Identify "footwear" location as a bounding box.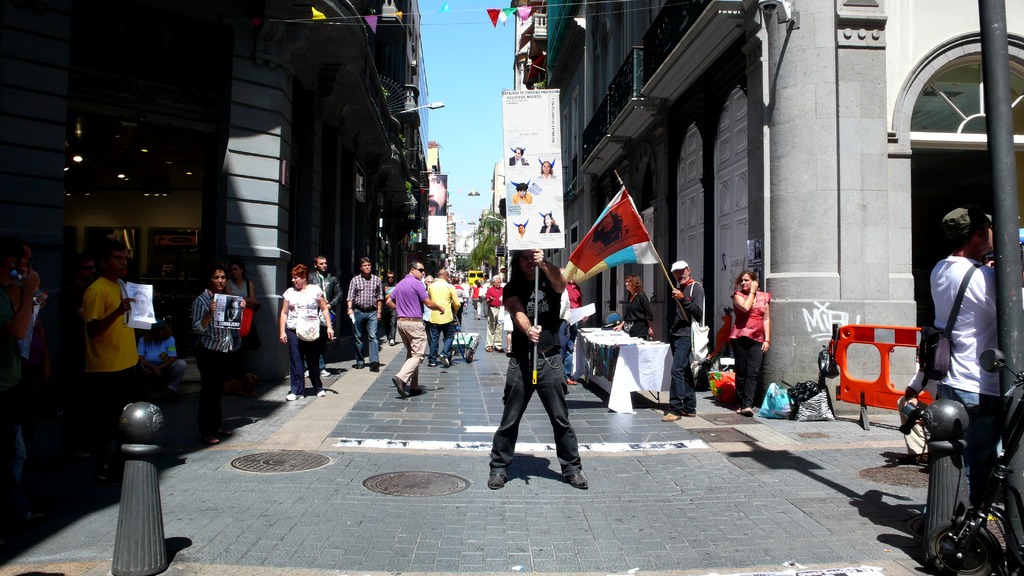
select_region(735, 406, 742, 419).
